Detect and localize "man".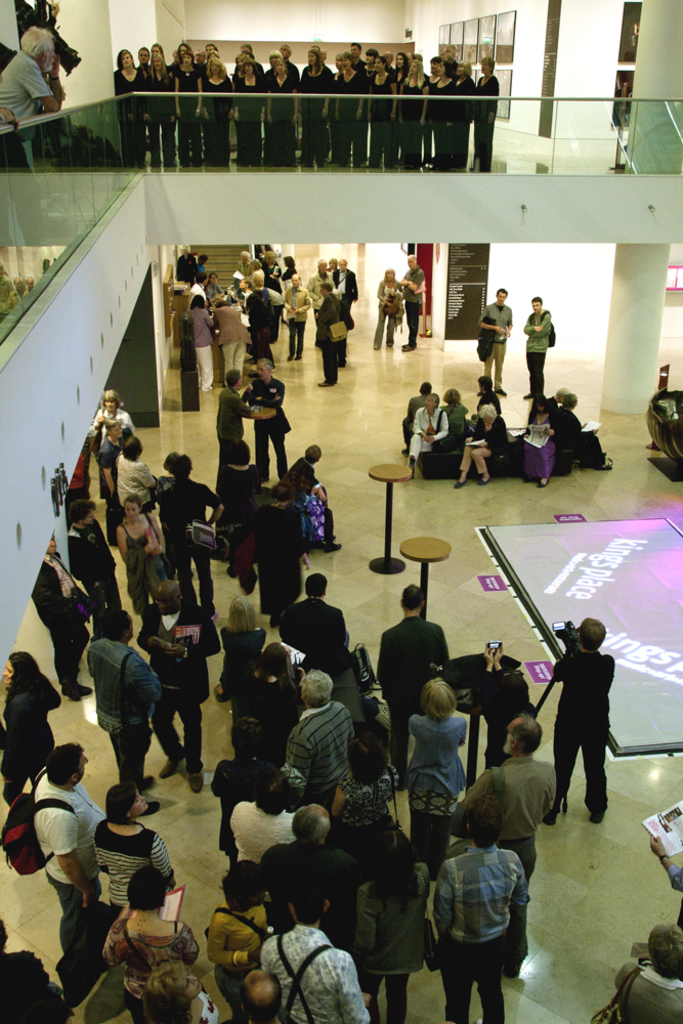
Localized at 551:611:616:824.
